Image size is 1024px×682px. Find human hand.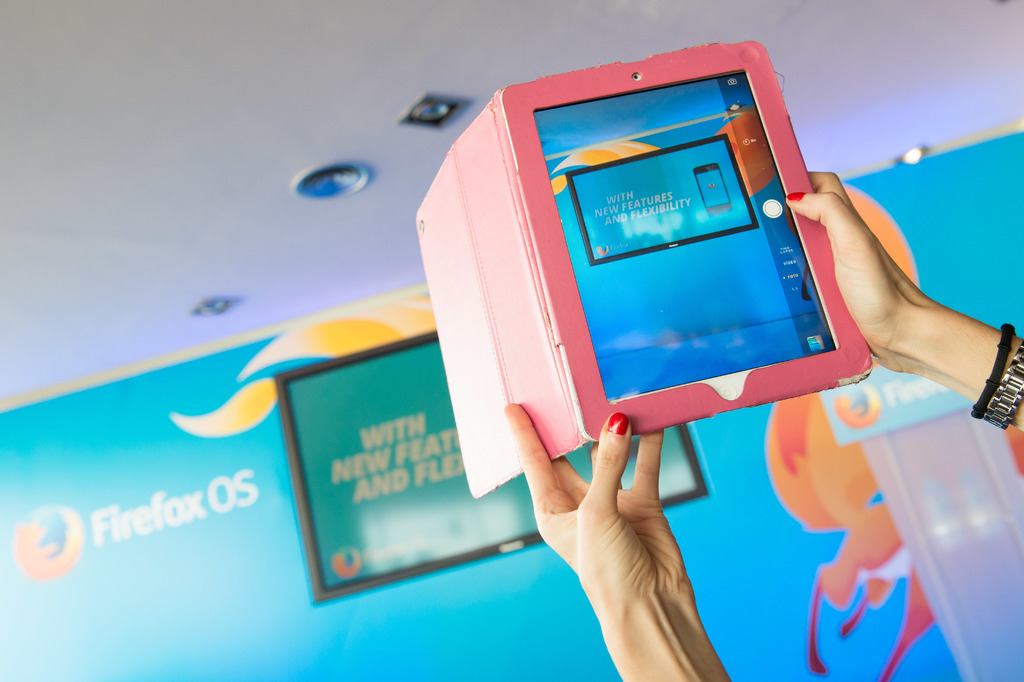
box=[522, 427, 726, 642].
